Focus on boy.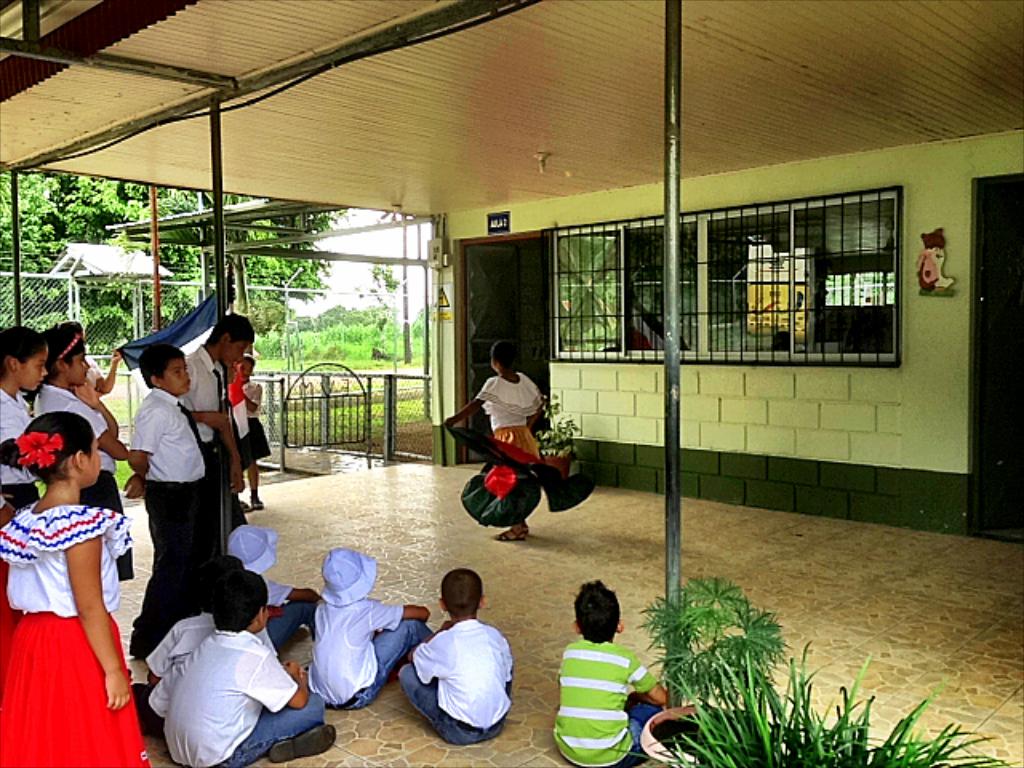
Focused at 394, 568, 518, 754.
